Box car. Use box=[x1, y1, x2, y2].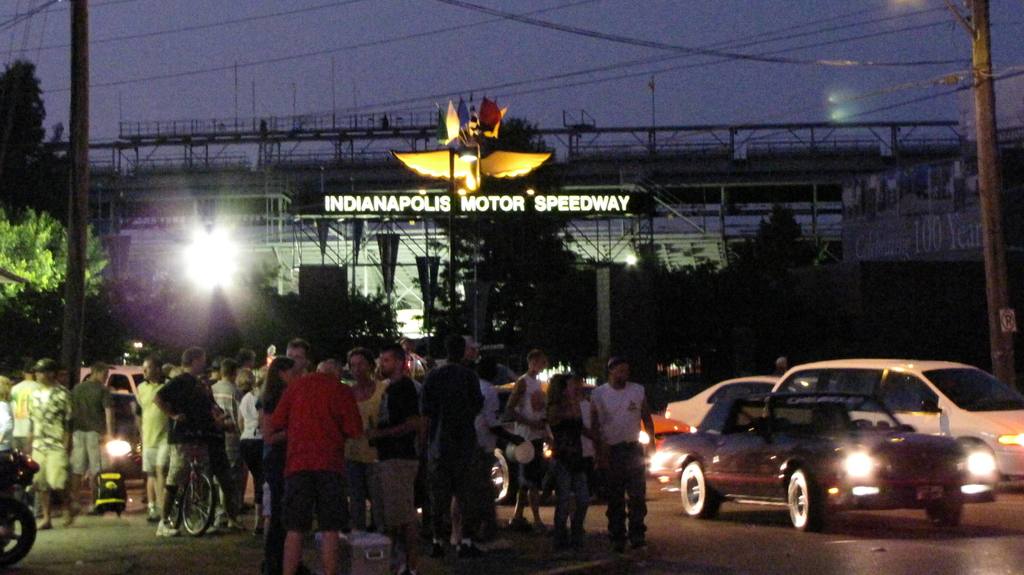
box=[771, 357, 1023, 491].
